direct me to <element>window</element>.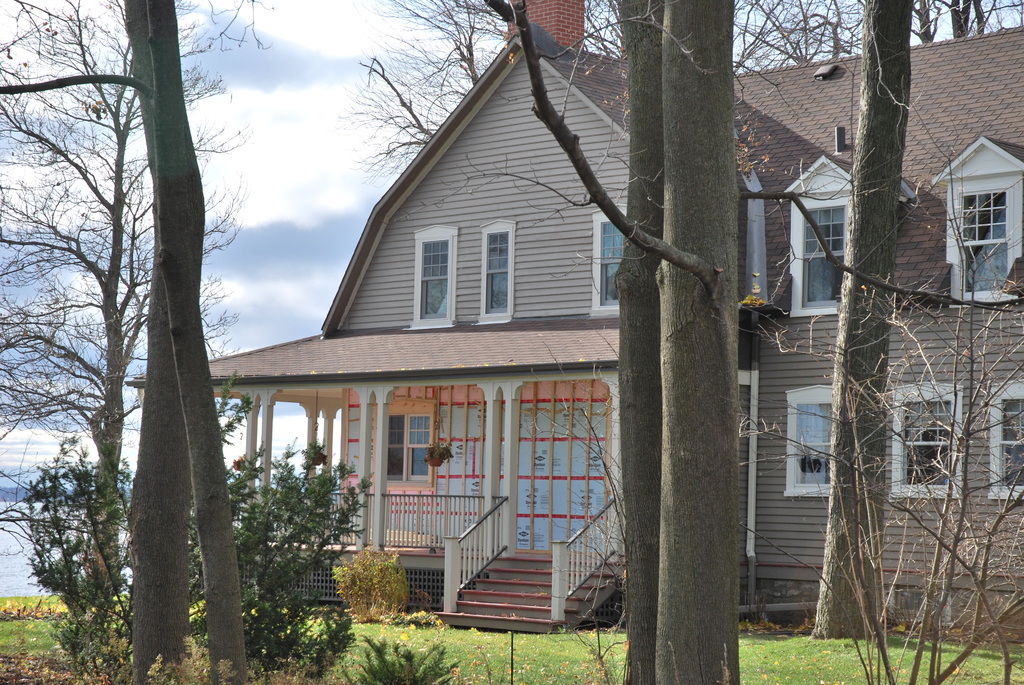
Direction: {"x1": 420, "y1": 228, "x2": 454, "y2": 327}.
